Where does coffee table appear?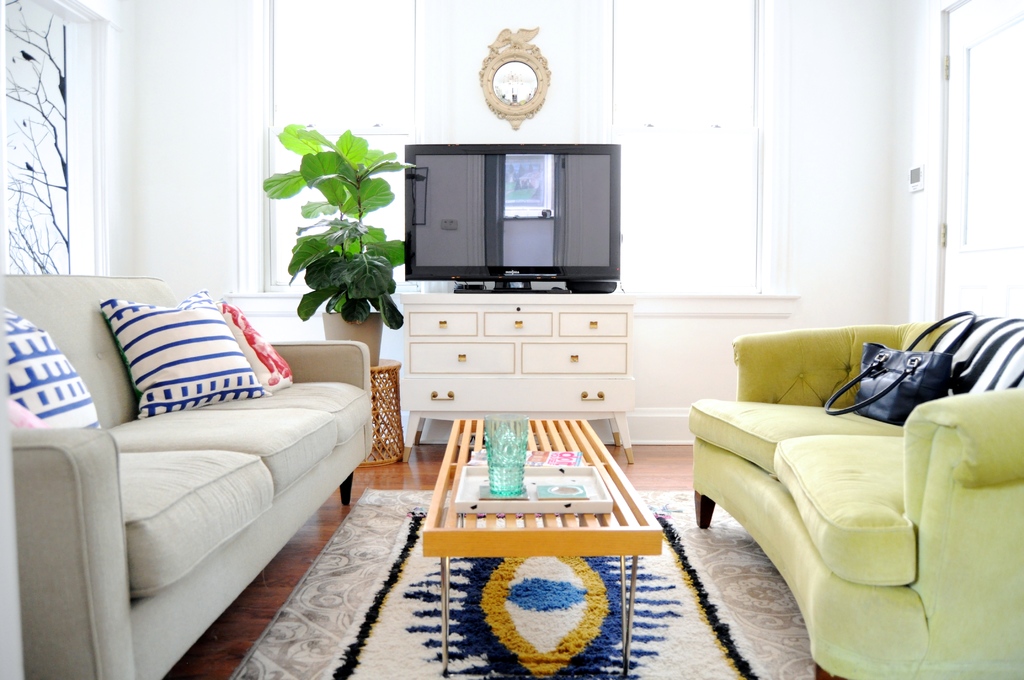
Appears at 424:423:660:676.
